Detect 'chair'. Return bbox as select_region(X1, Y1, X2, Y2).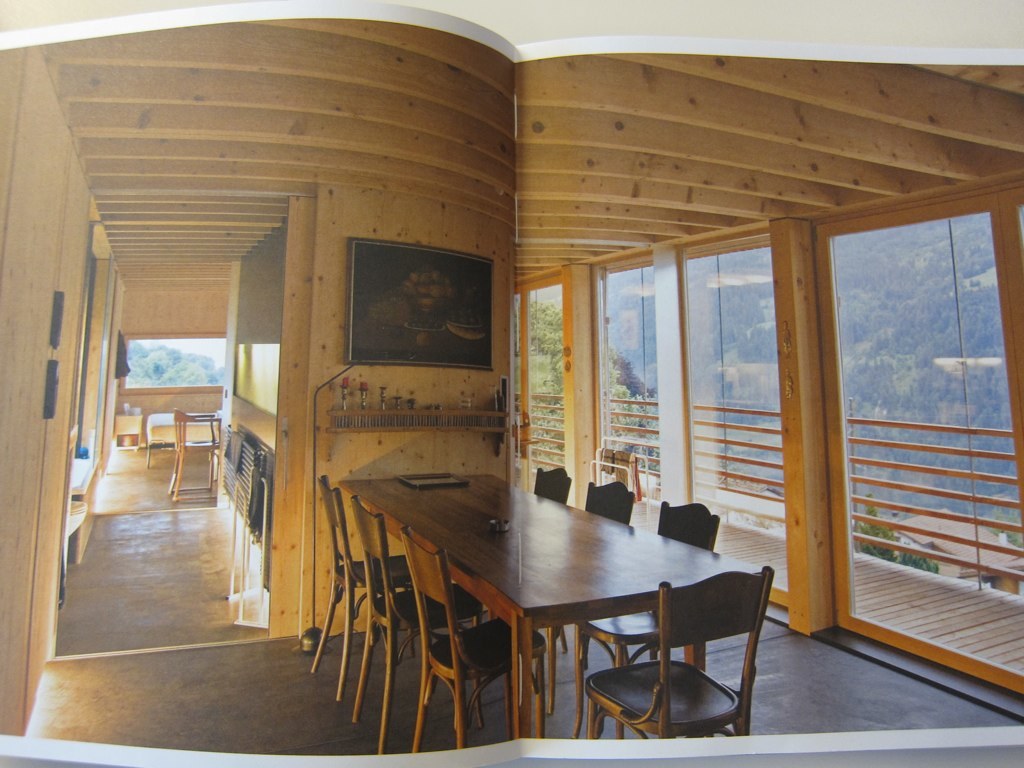
select_region(304, 470, 417, 704).
